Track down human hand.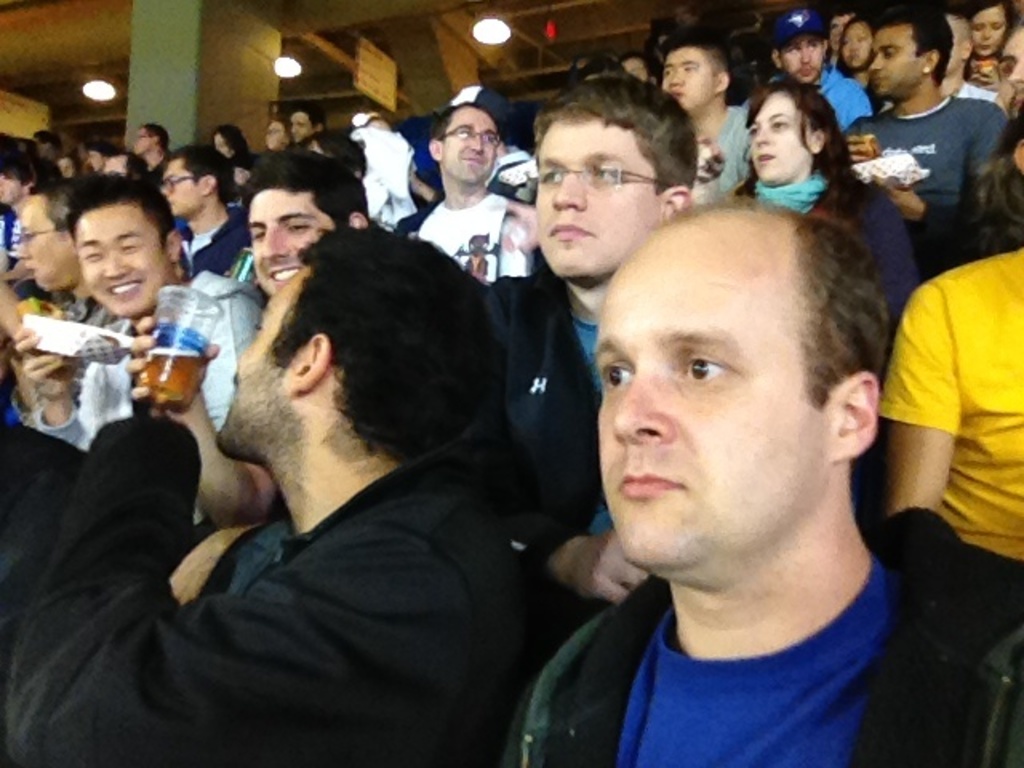
Tracked to <box>485,195,542,254</box>.
